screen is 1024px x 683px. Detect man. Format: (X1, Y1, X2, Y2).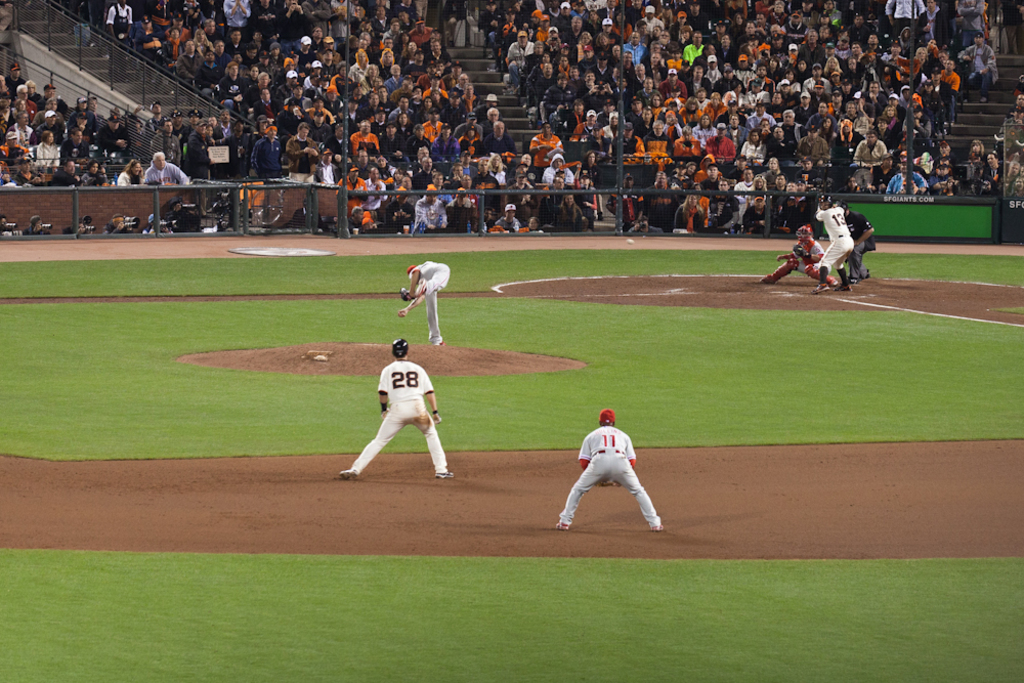
(455, 174, 487, 229).
